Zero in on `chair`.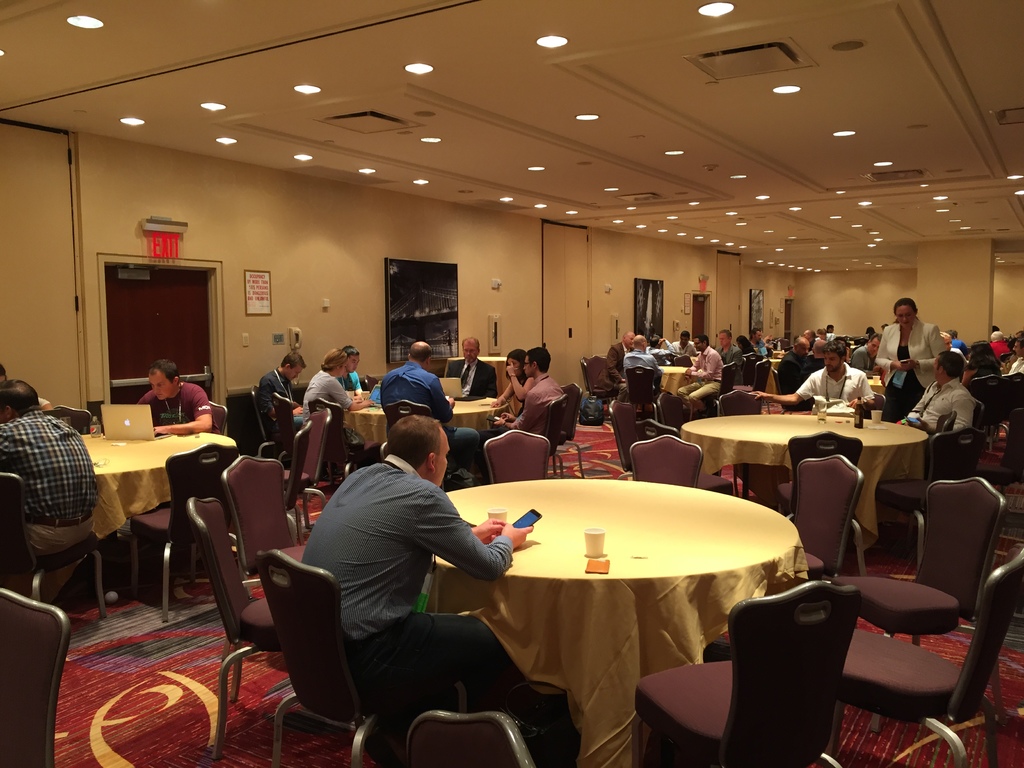
Zeroed in: <bbox>207, 397, 231, 445</bbox>.
